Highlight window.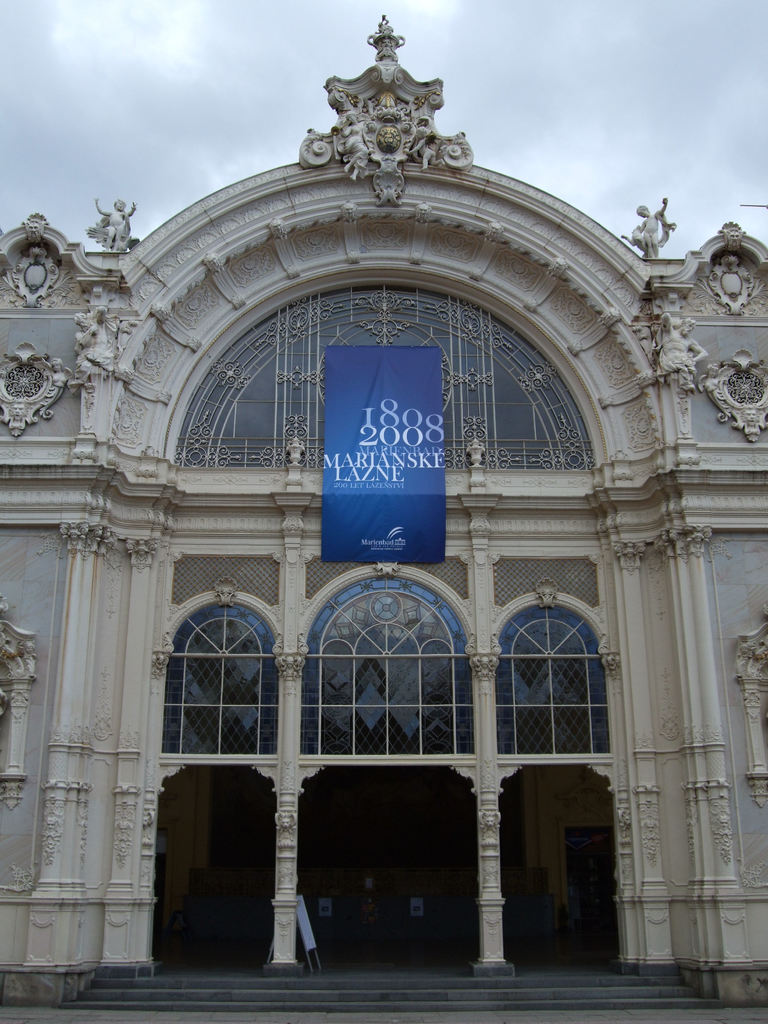
Highlighted region: (486, 594, 621, 764).
